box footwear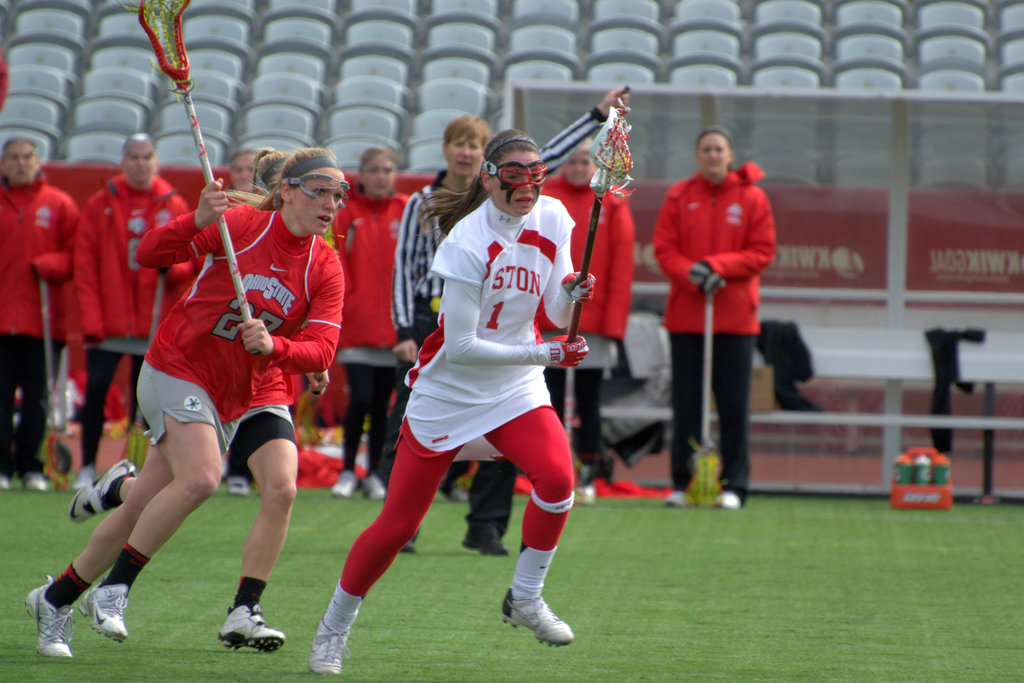
bbox=(220, 478, 250, 499)
